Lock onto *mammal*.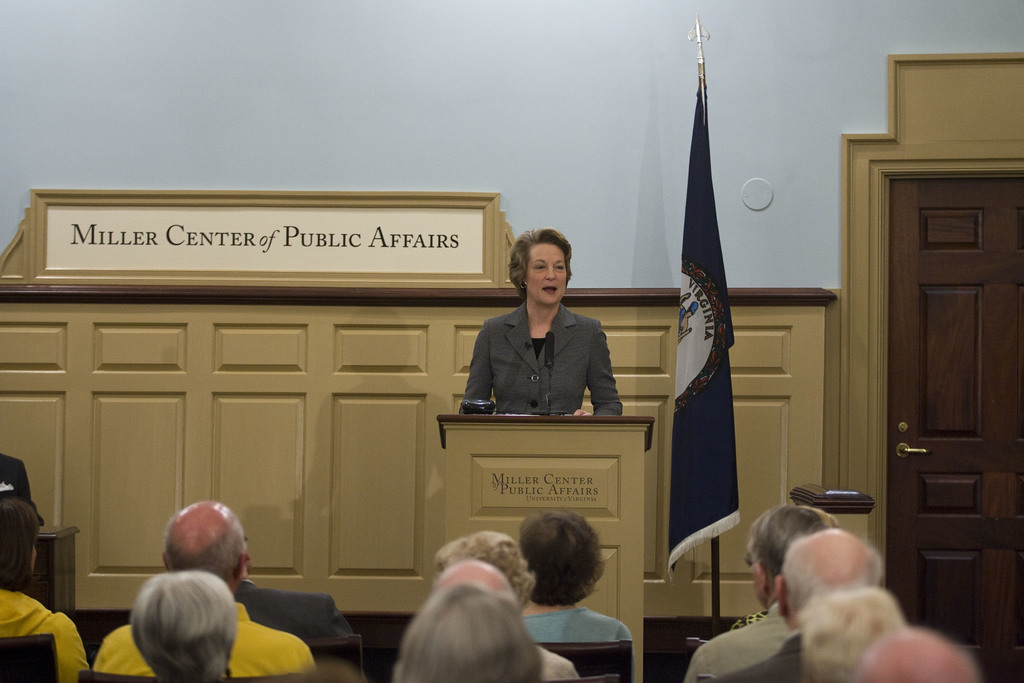
Locked: l=433, t=555, r=518, b=613.
